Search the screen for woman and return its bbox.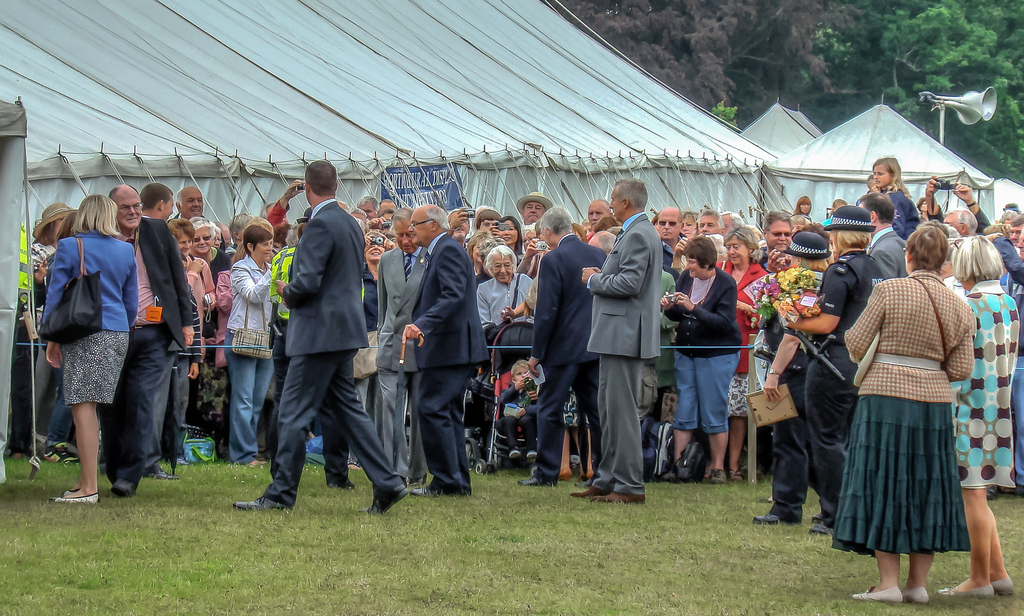
Found: detection(227, 225, 271, 468).
